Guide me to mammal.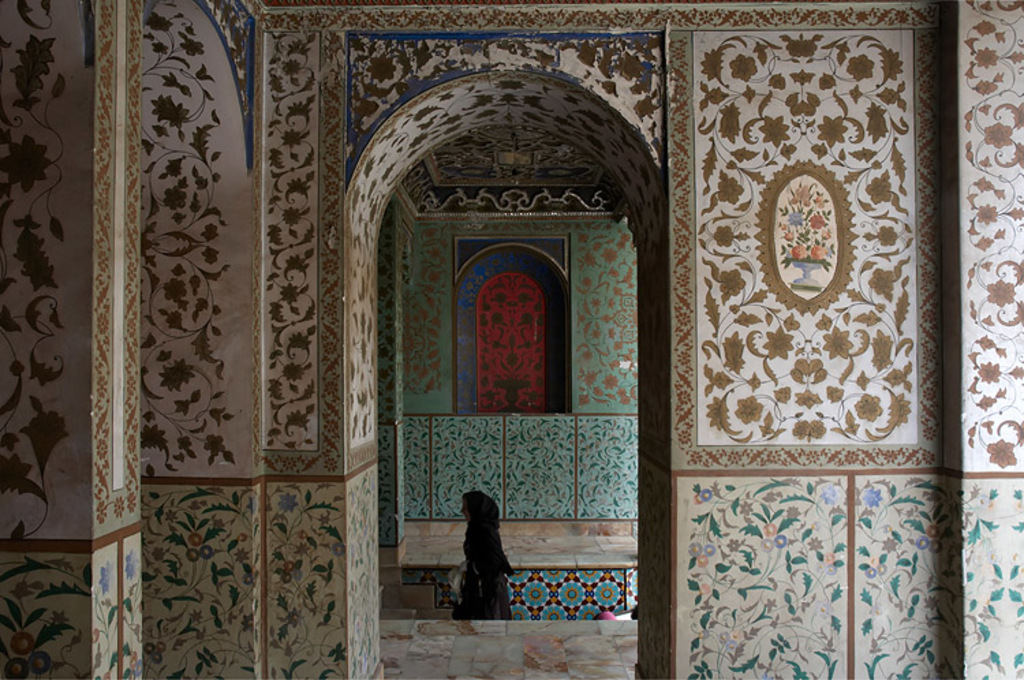
Guidance: (437,483,522,632).
